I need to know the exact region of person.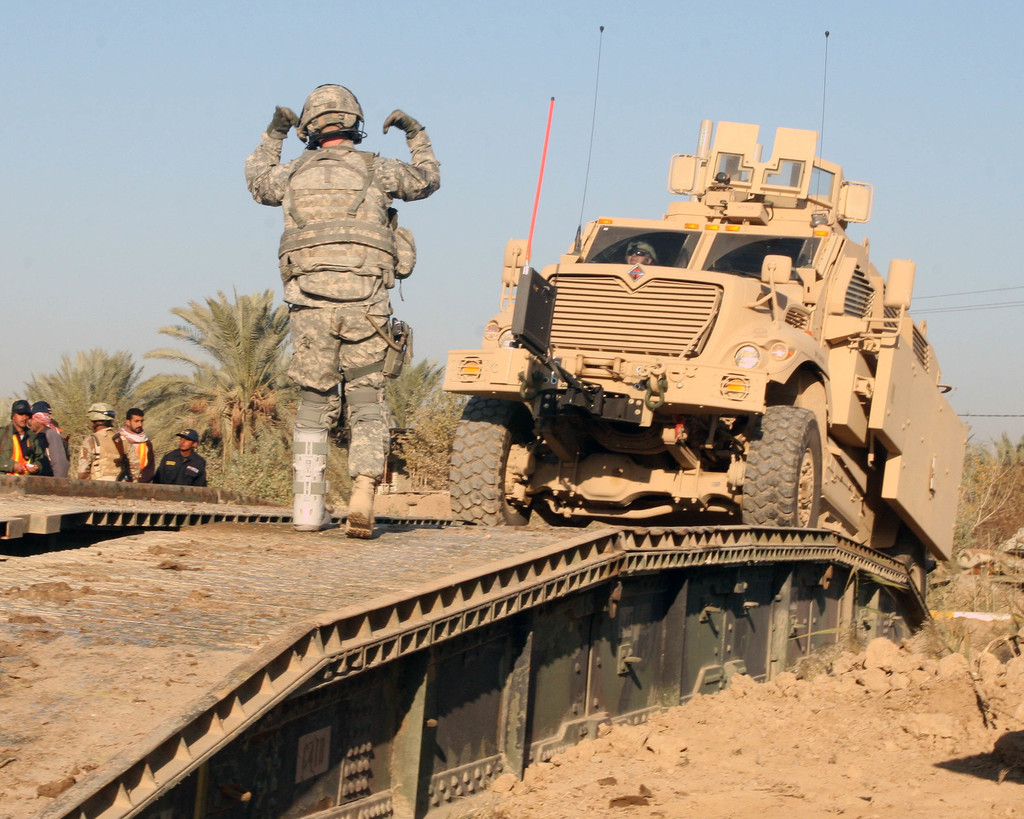
Region: box=[623, 239, 655, 269].
